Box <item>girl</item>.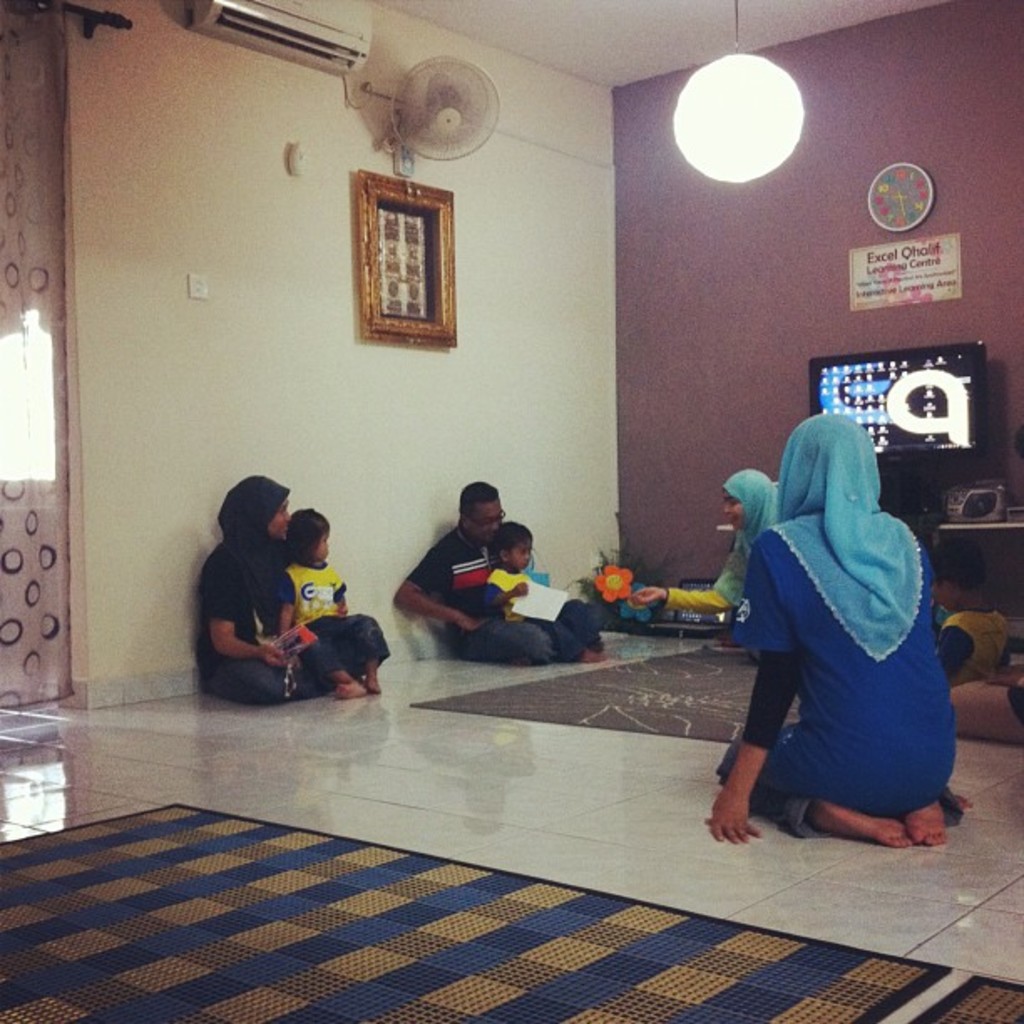
Rect(477, 520, 609, 664).
